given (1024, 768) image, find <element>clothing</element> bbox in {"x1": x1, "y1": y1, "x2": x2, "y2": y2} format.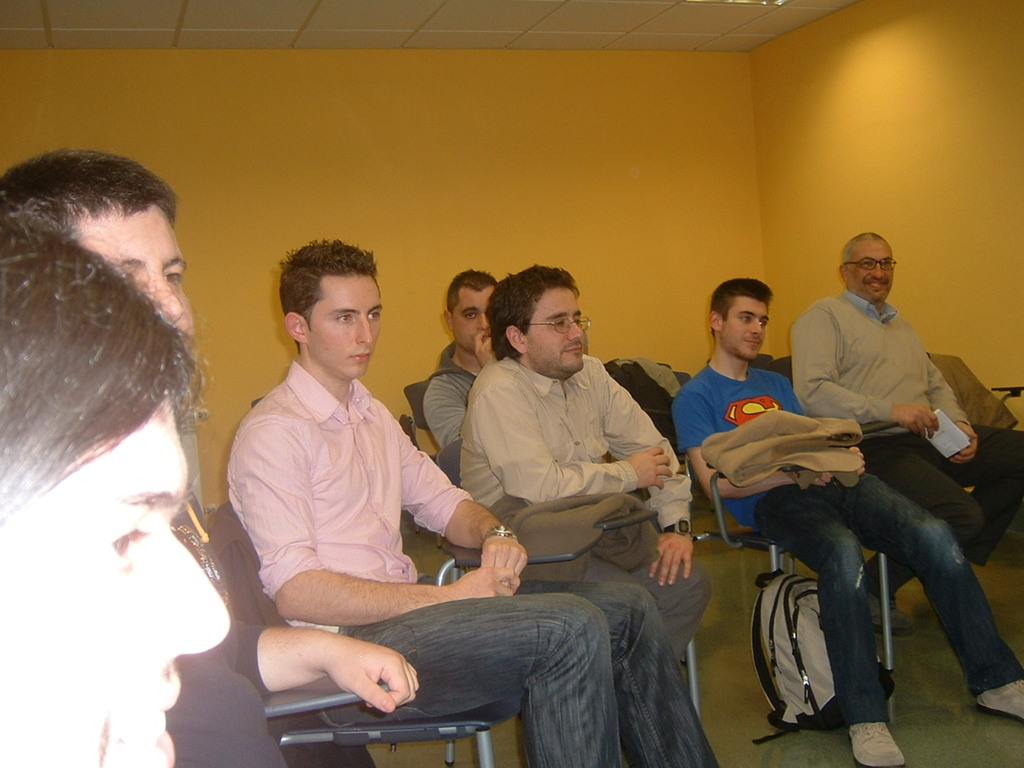
{"x1": 797, "y1": 280, "x2": 1023, "y2": 600}.
